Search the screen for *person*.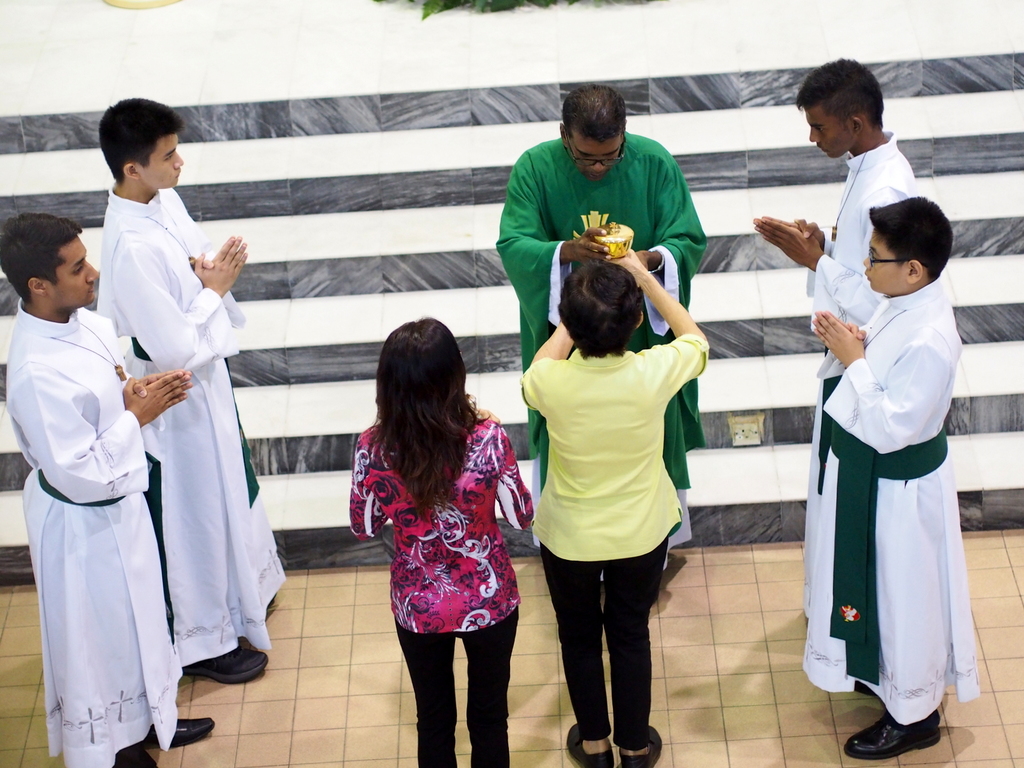
Found at box=[0, 209, 220, 767].
